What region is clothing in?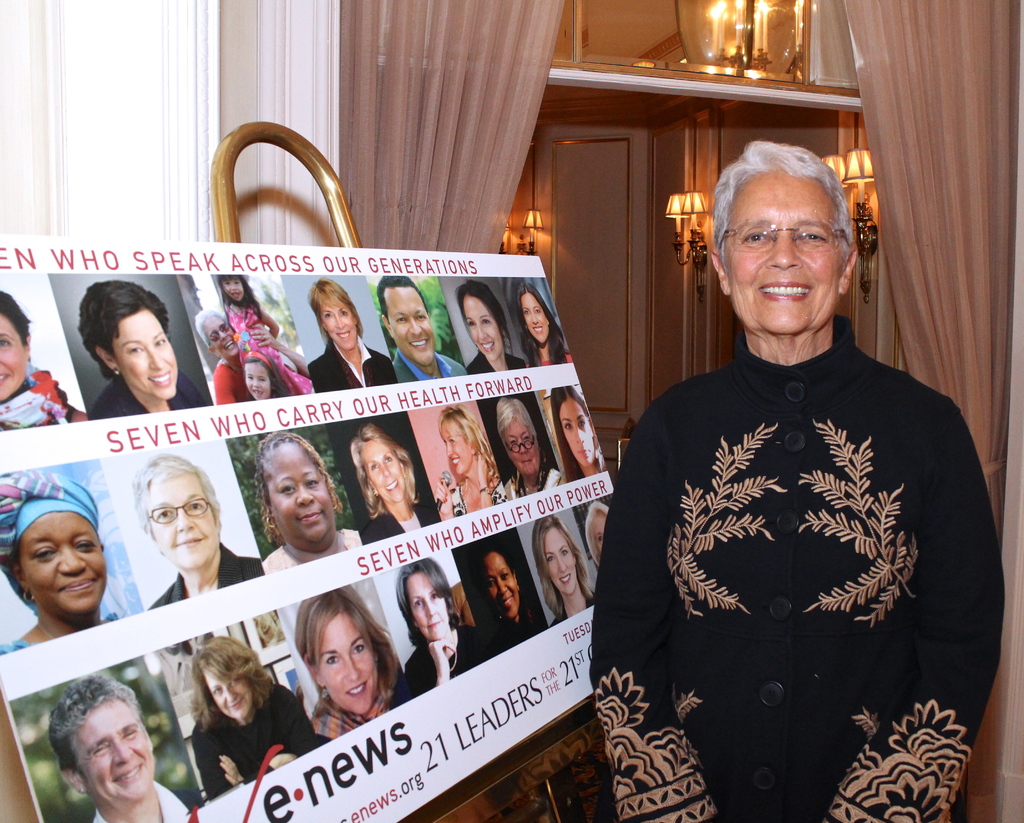
locate(0, 365, 74, 431).
